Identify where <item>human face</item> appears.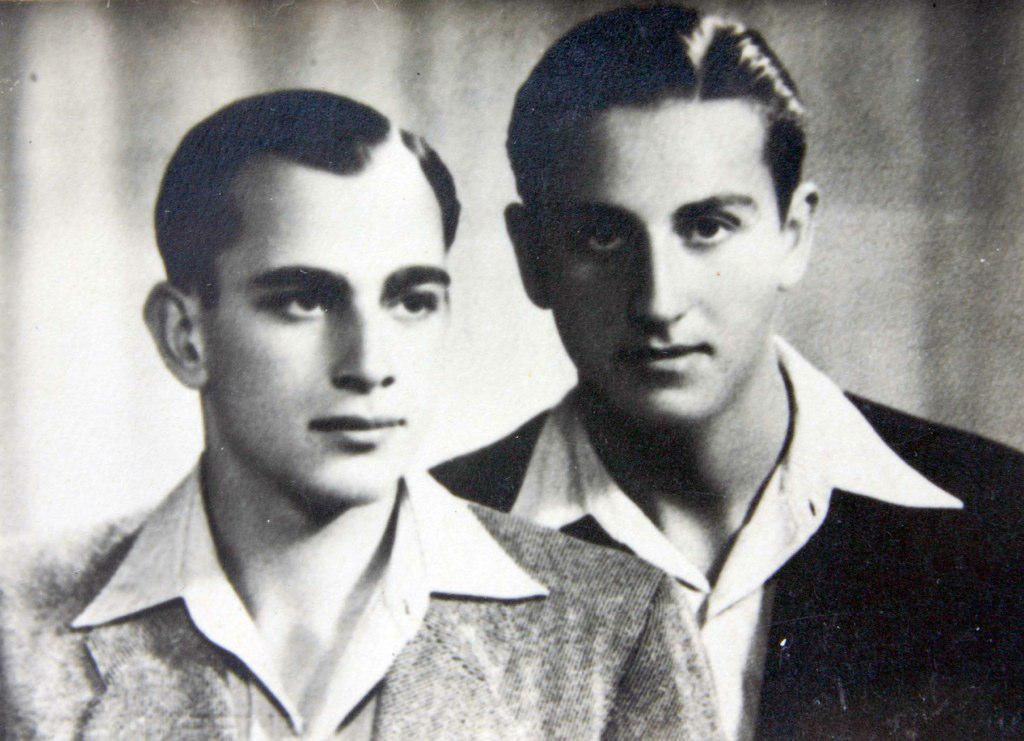
Appears at BBox(206, 176, 444, 502).
